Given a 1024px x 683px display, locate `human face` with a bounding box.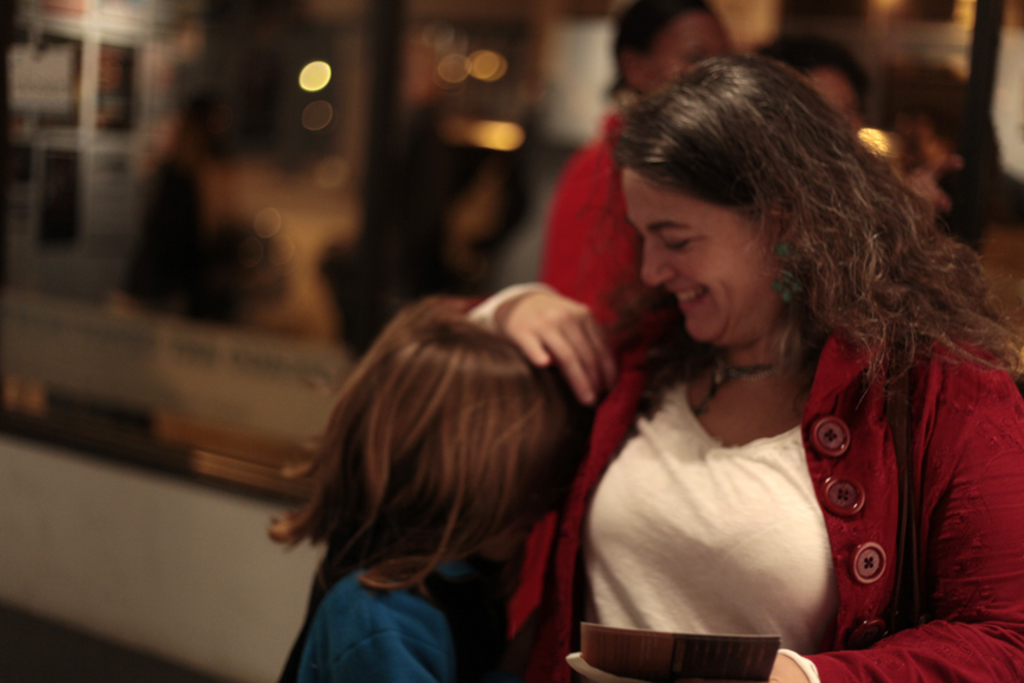
Located: (806,68,863,132).
